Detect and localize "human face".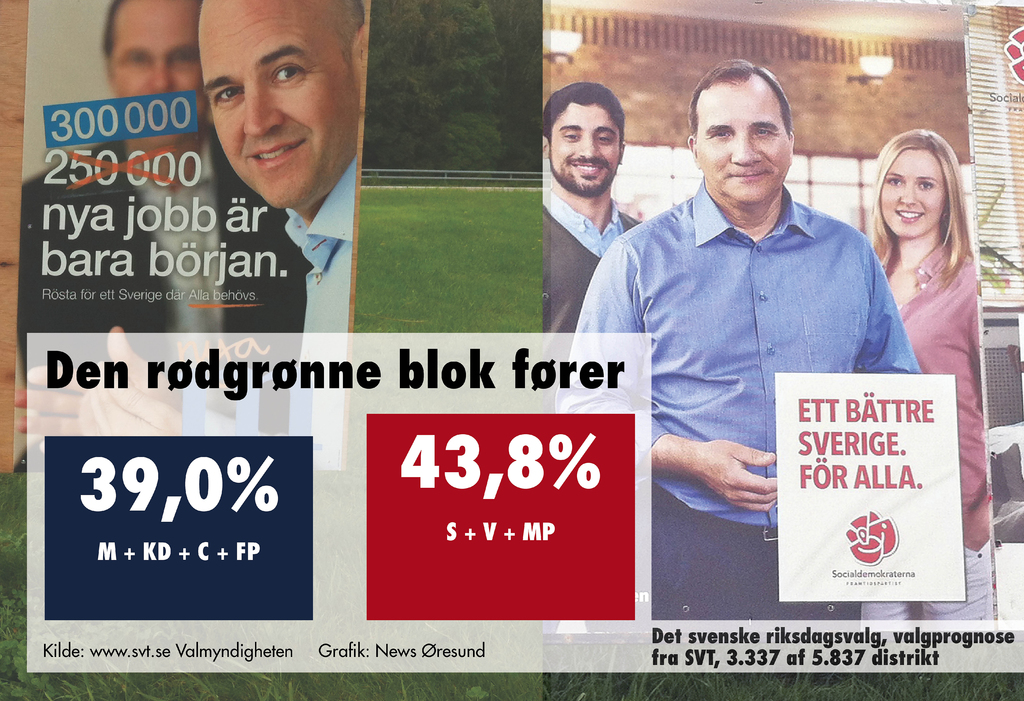
Localized at locate(108, 0, 204, 140).
